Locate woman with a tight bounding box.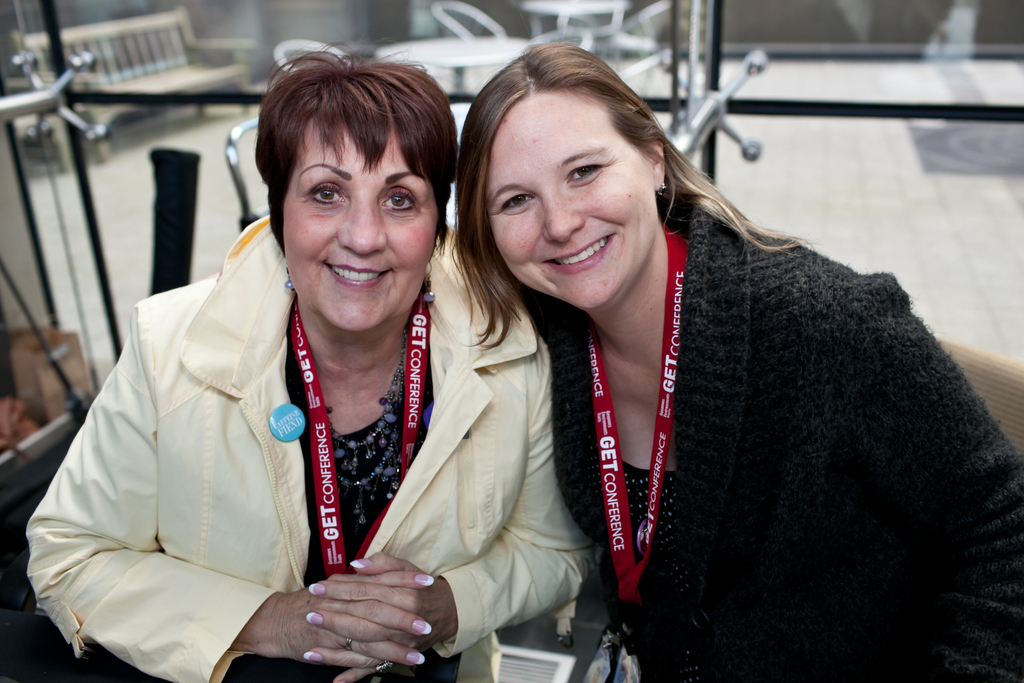
447, 37, 1023, 682.
